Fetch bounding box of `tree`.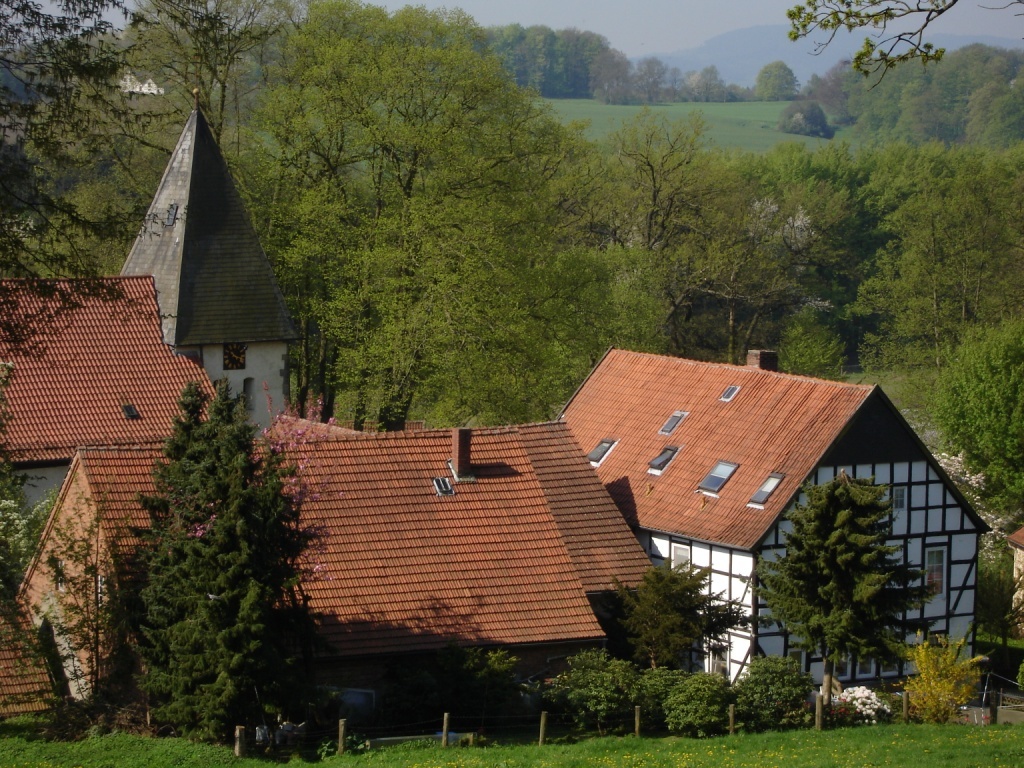
Bbox: locate(761, 144, 1021, 331).
